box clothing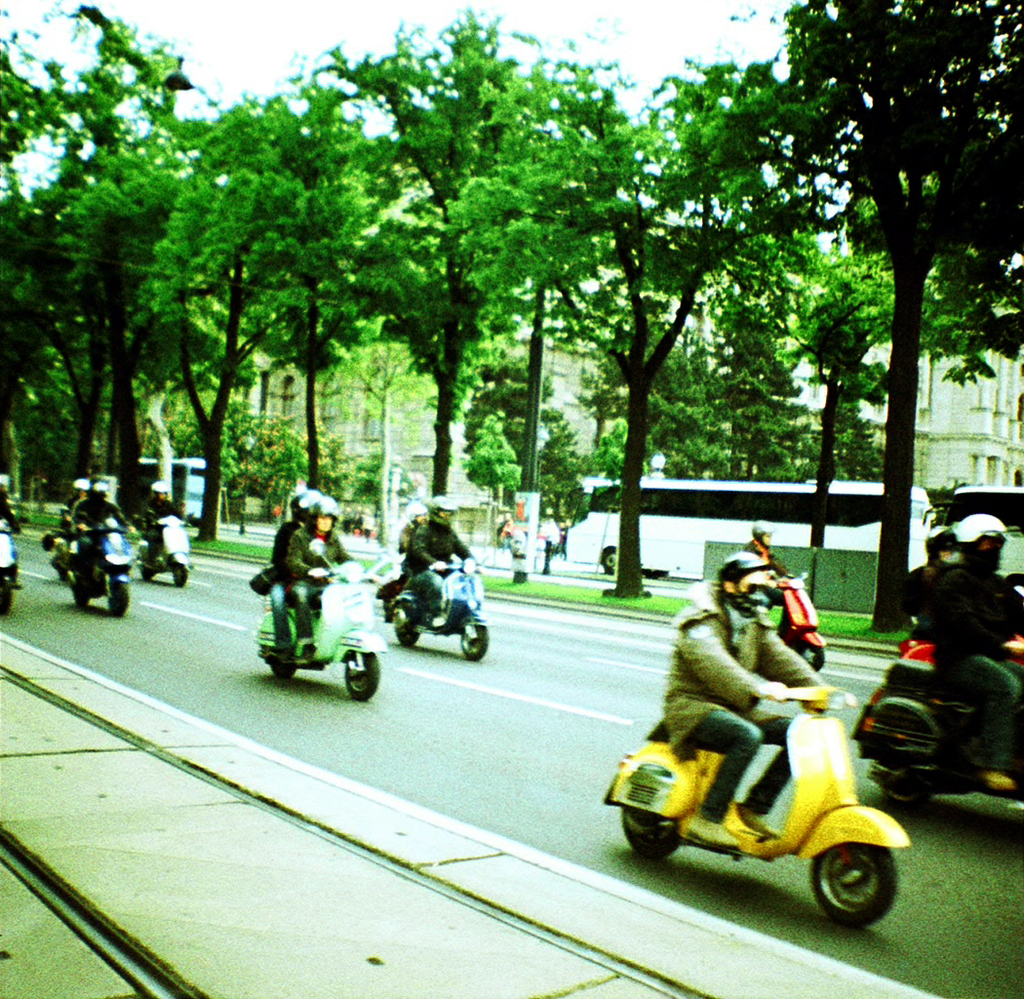
{"x1": 901, "y1": 560, "x2": 939, "y2": 616}
